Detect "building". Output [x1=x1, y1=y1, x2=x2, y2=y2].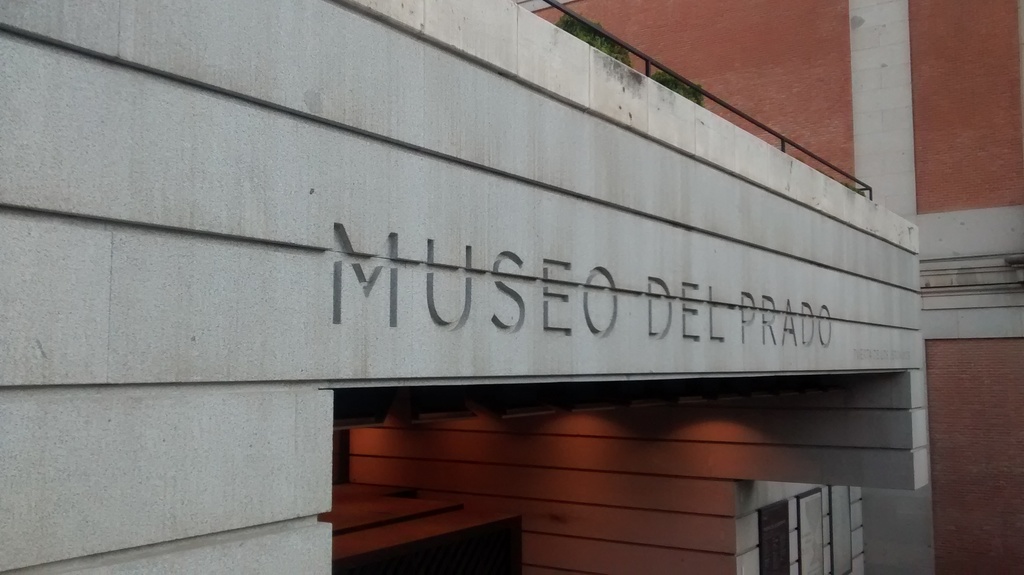
[x1=2, y1=0, x2=1023, y2=574].
